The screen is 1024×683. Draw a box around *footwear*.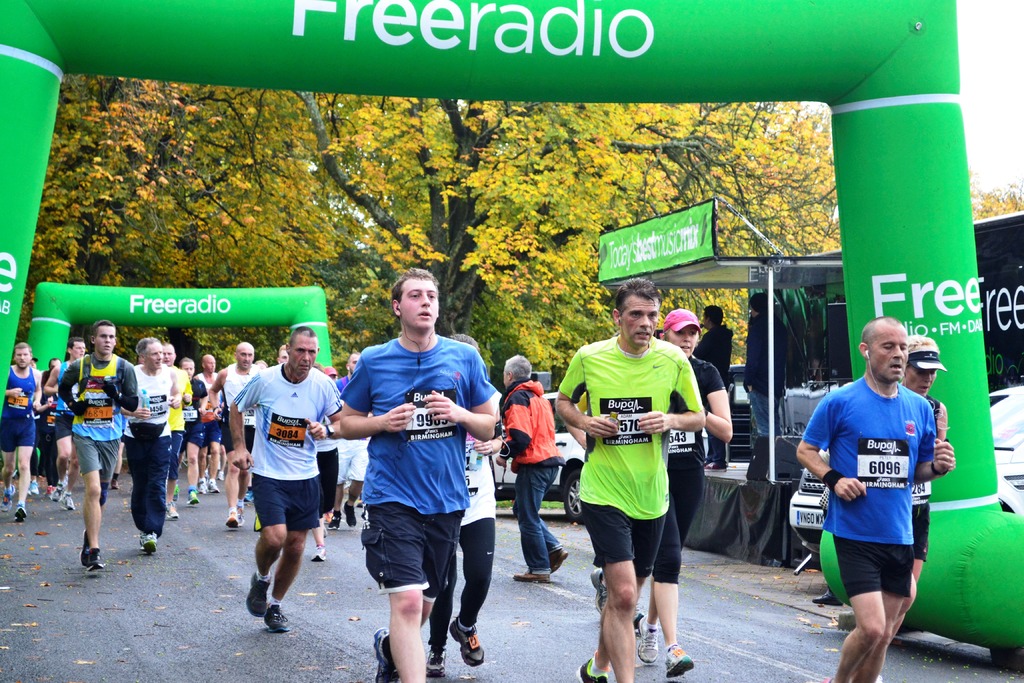
BBox(263, 603, 292, 634).
